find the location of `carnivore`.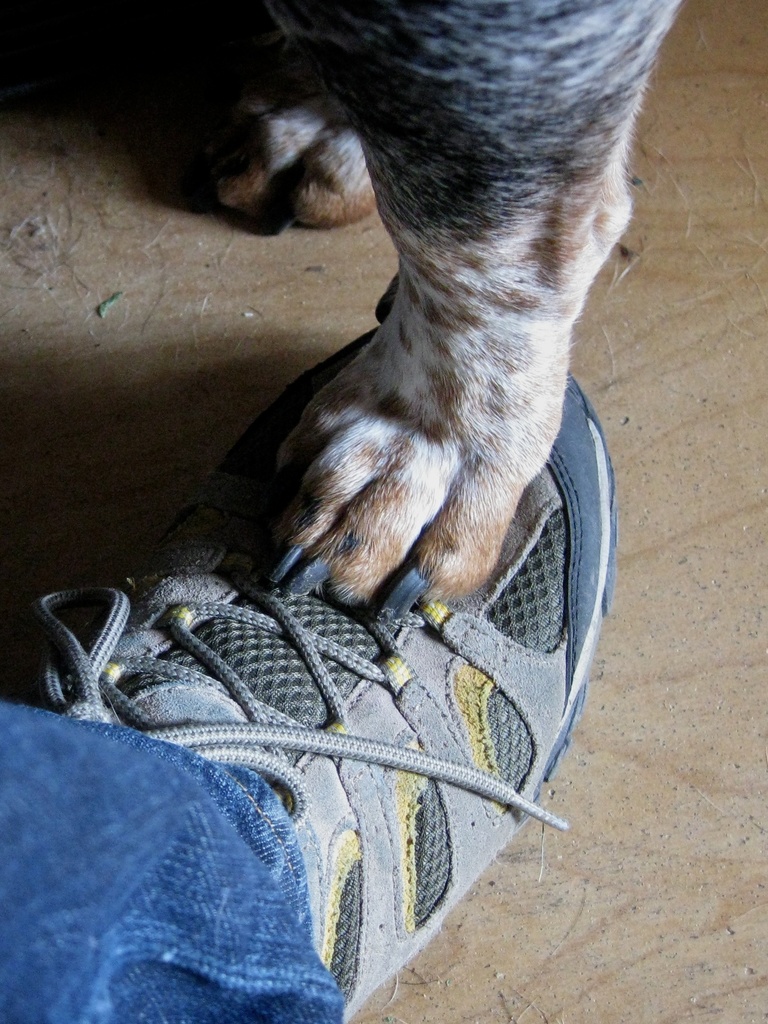
Location: (x1=0, y1=294, x2=632, y2=1020).
